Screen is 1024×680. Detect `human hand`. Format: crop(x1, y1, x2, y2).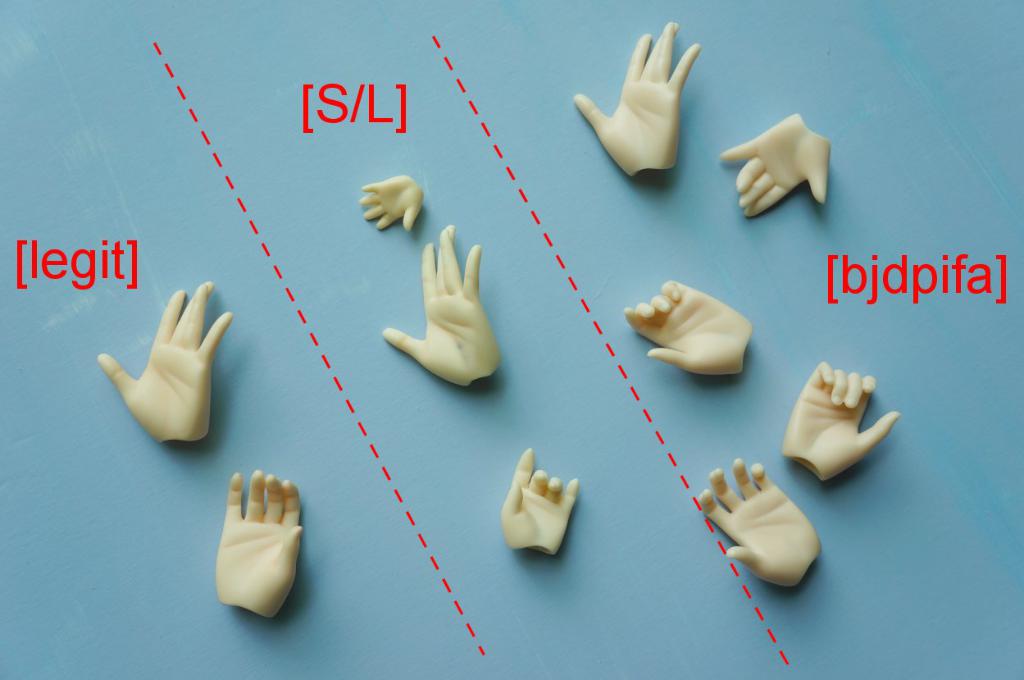
crop(212, 467, 303, 622).
